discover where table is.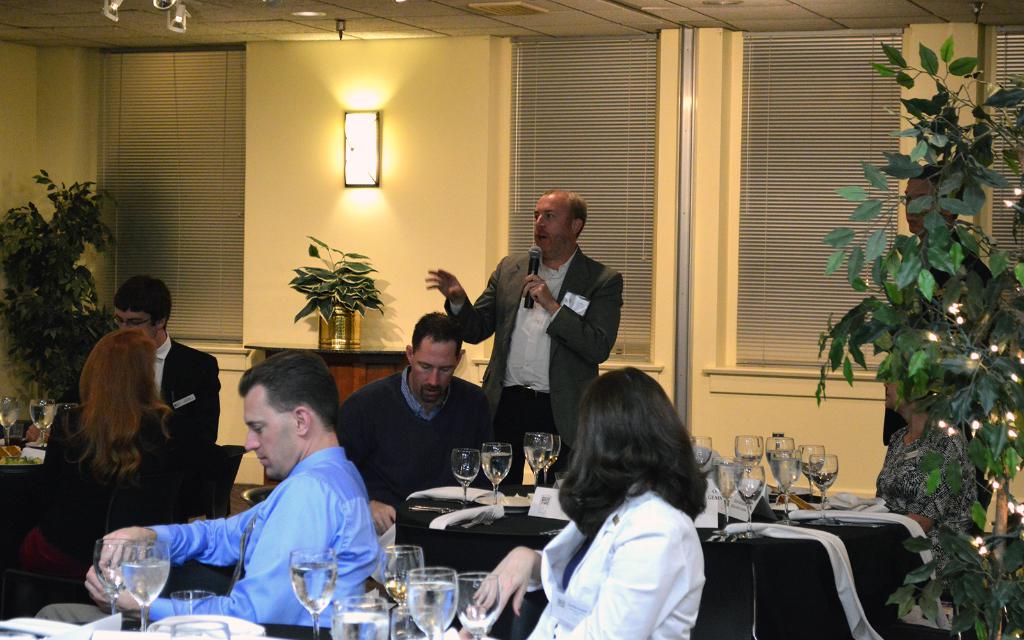
Discovered at bbox(397, 481, 929, 639).
